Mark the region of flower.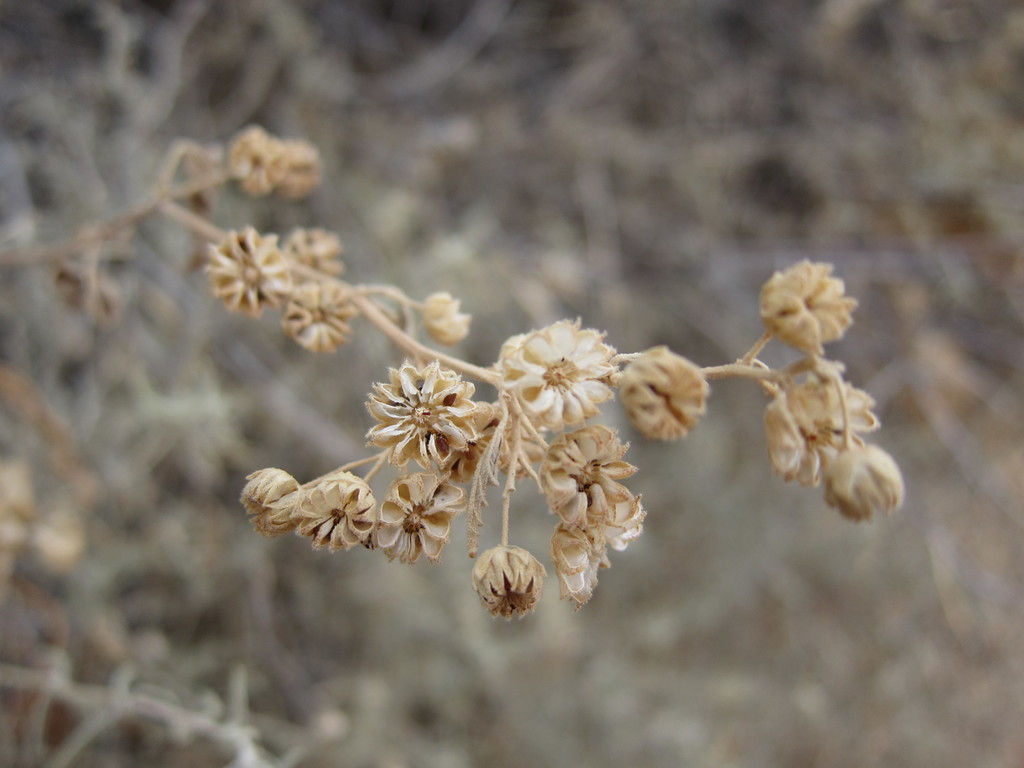
Region: crop(280, 229, 348, 280).
